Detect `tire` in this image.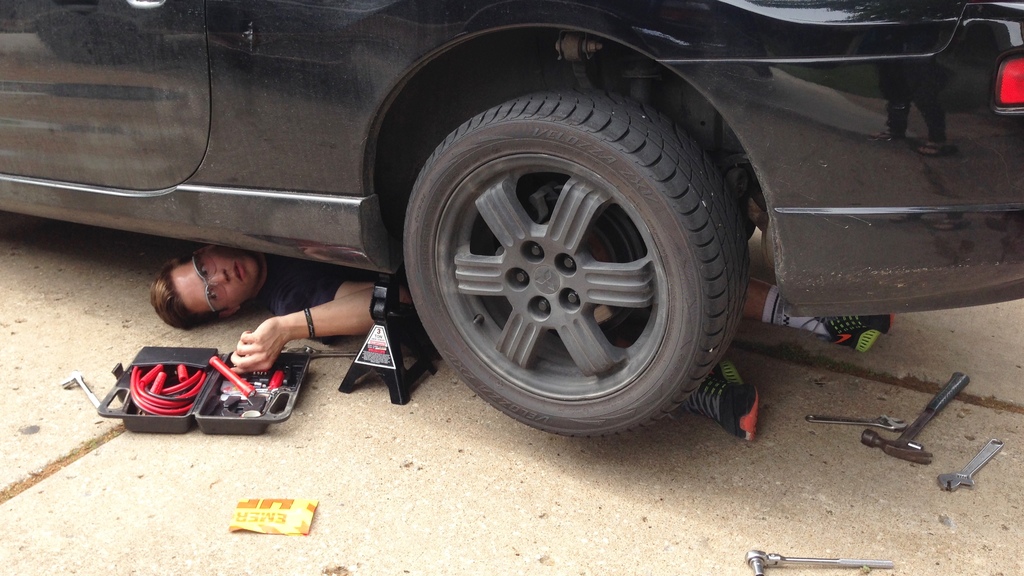
Detection: (402,81,749,443).
